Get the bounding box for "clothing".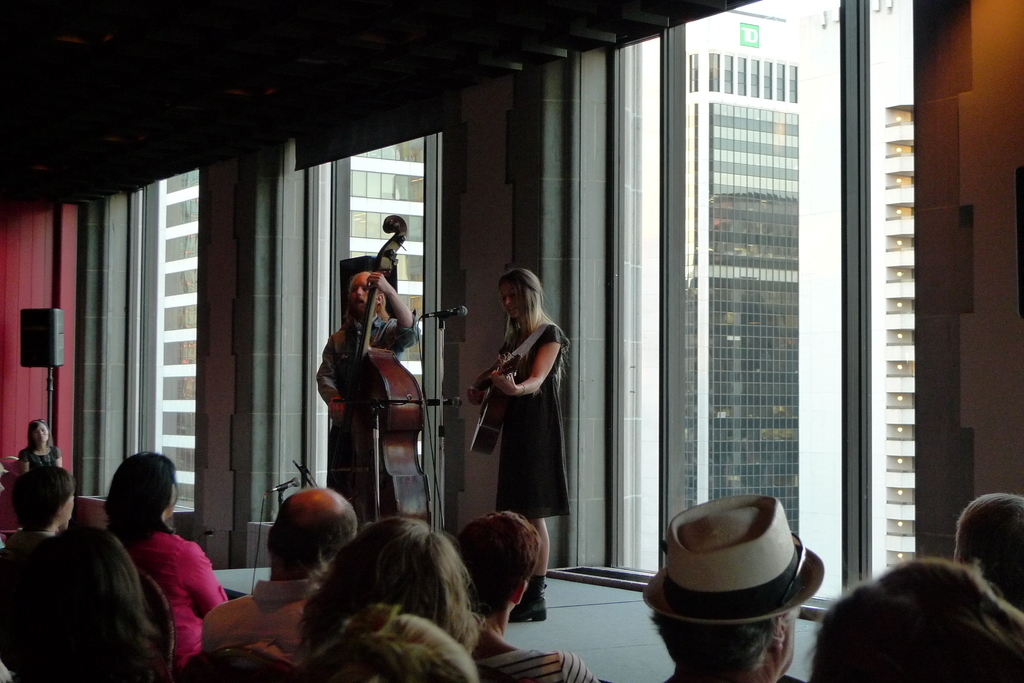
box(127, 514, 209, 655).
